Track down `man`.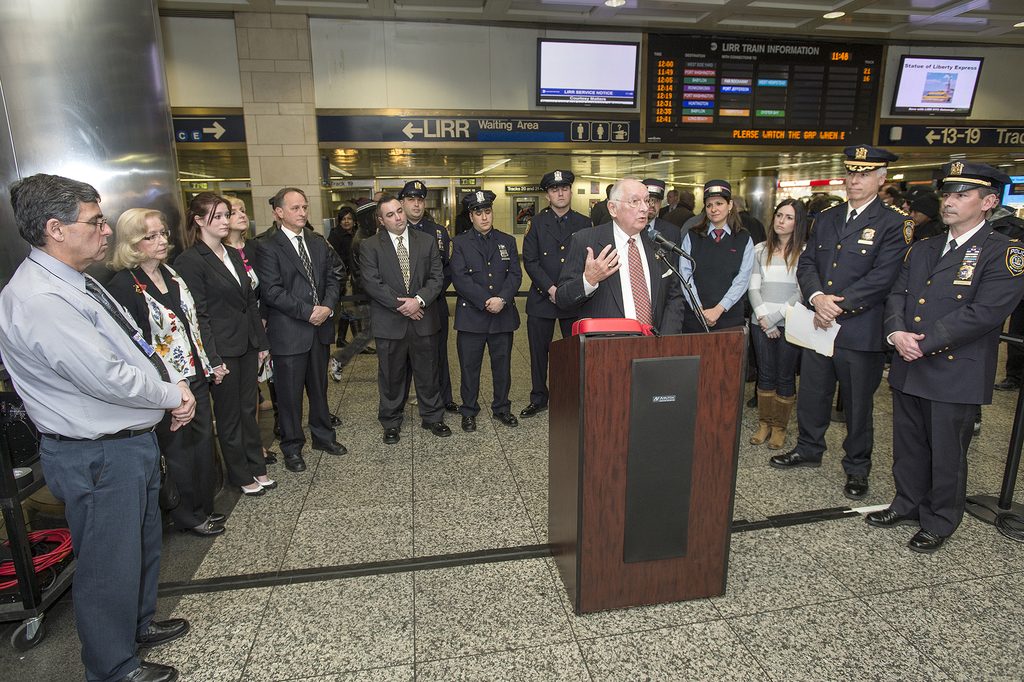
Tracked to Rect(640, 177, 682, 245).
